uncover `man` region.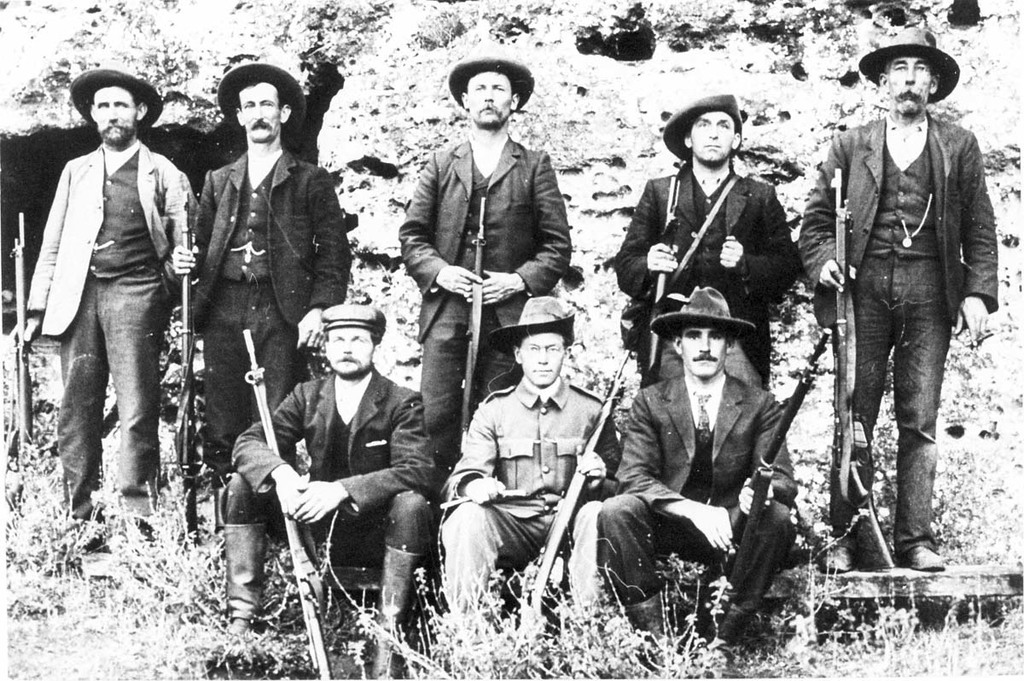
Uncovered: detection(612, 93, 799, 509).
